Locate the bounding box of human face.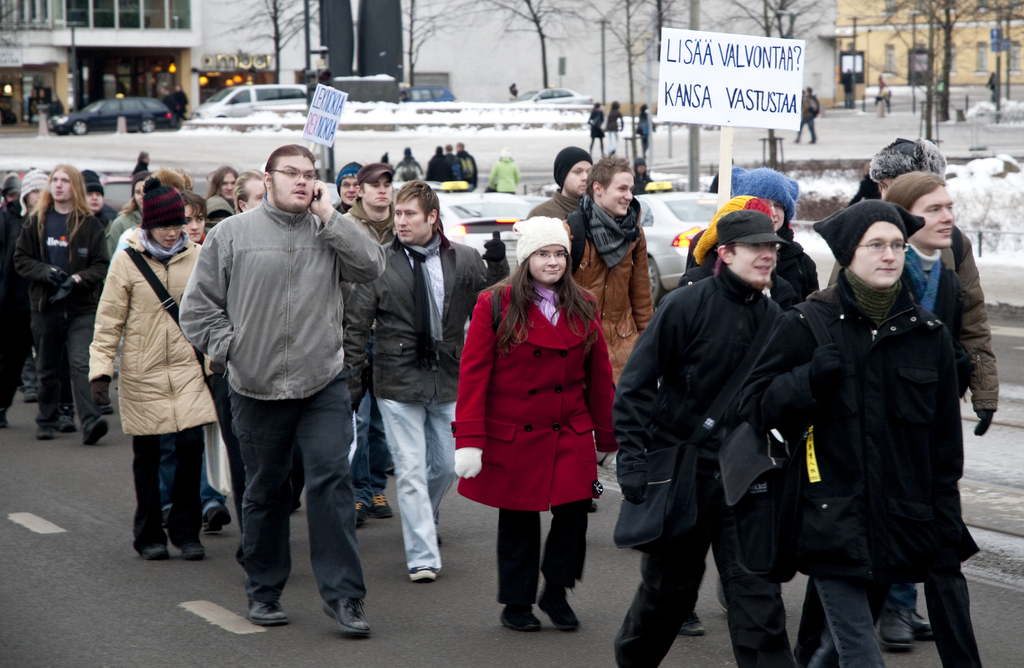
Bounding box: {"left": 855, "top": 220, "right": 904, "bottom": 287}.
